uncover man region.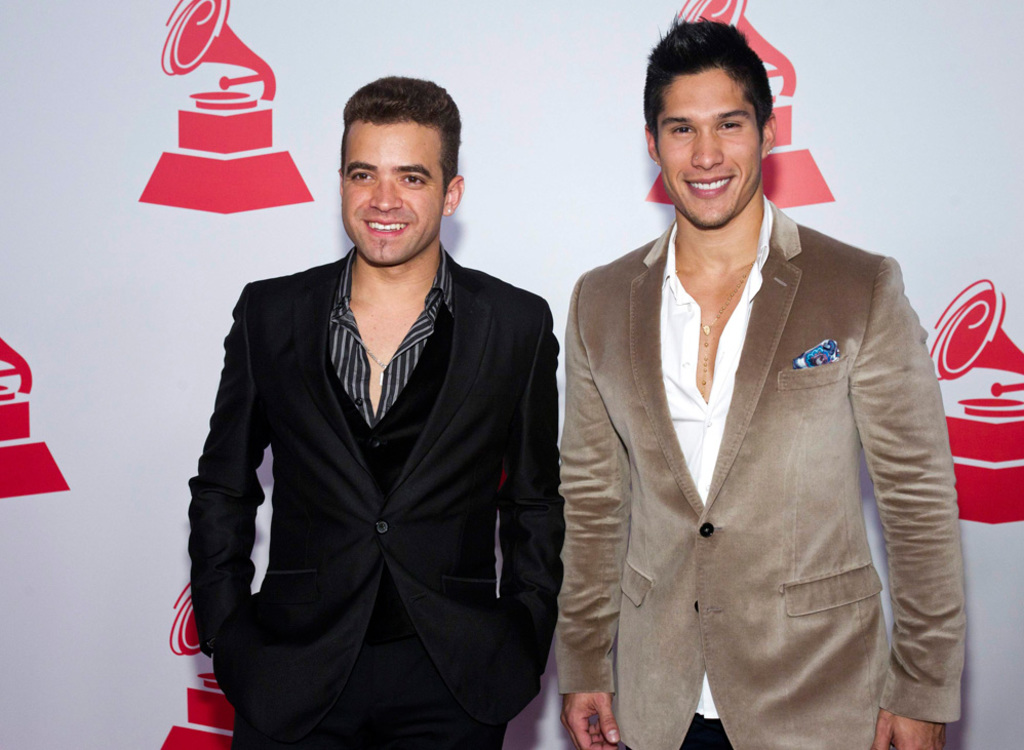
Uncovered: [x1=187, y1=74, x2=572, y2=746].
